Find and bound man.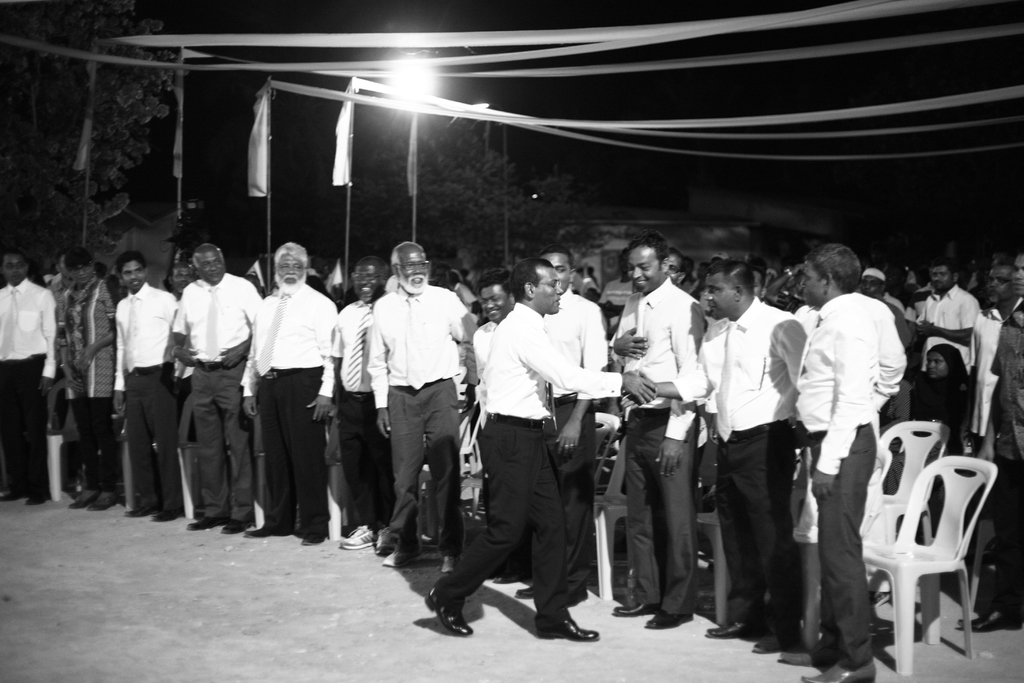
Bound: [x1=243, y1=242, x2=333, y2=548].
